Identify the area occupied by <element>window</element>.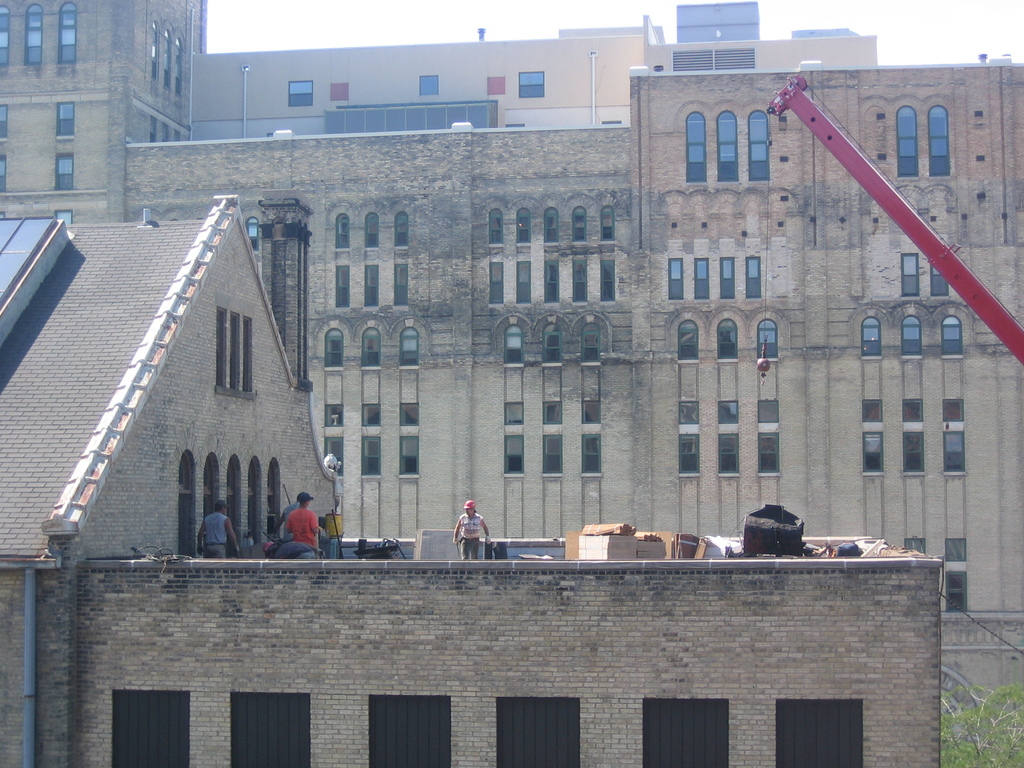
Area: bbox=(579, 331, 602, 364).
